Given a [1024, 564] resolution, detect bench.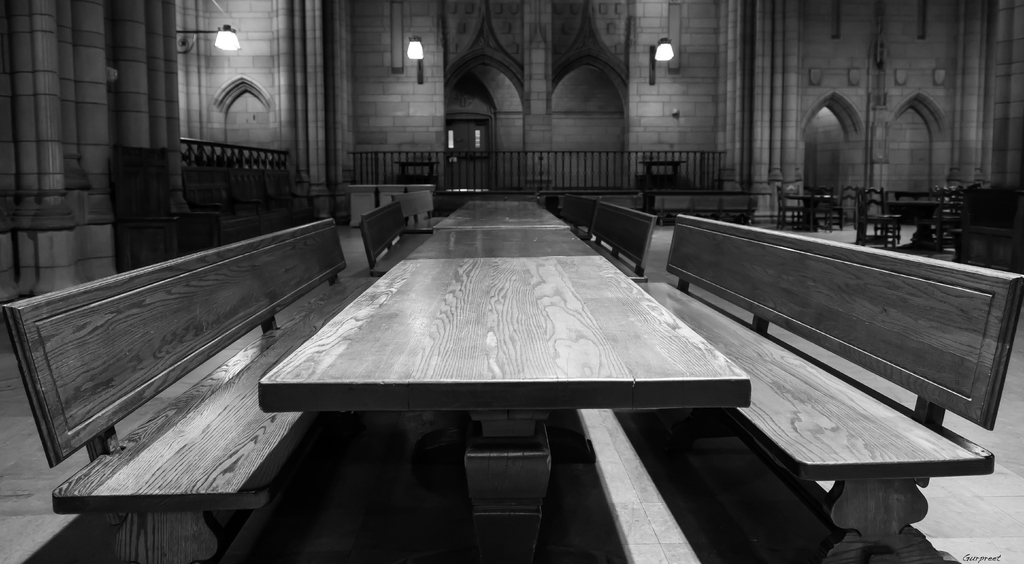
[351,198,435,283].
